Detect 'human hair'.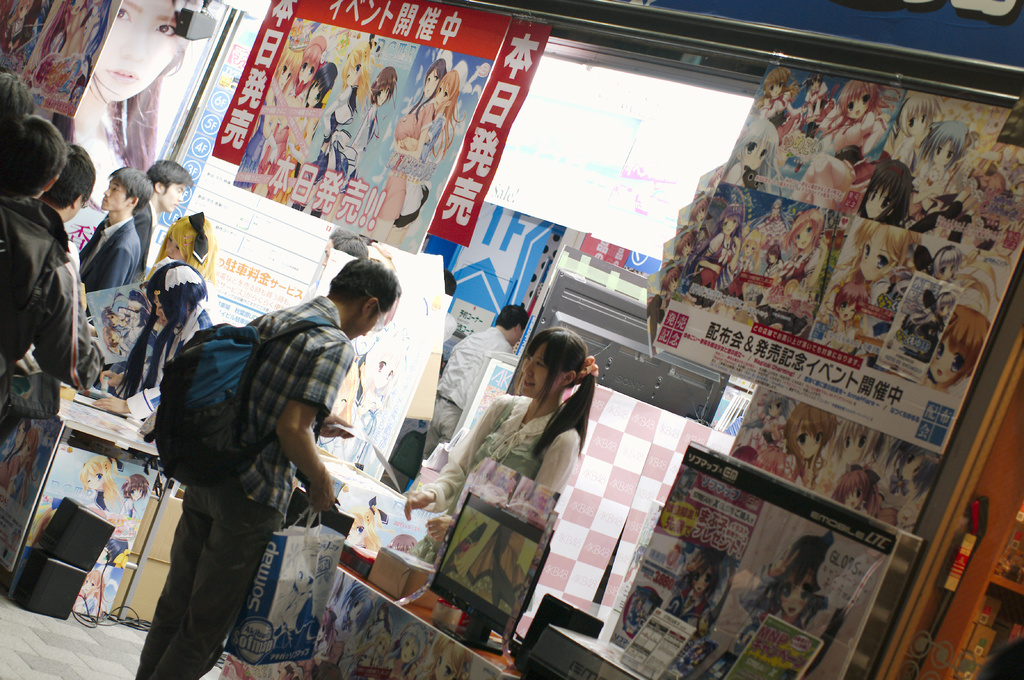
Detected at crop(803, 68, 823, 97).
